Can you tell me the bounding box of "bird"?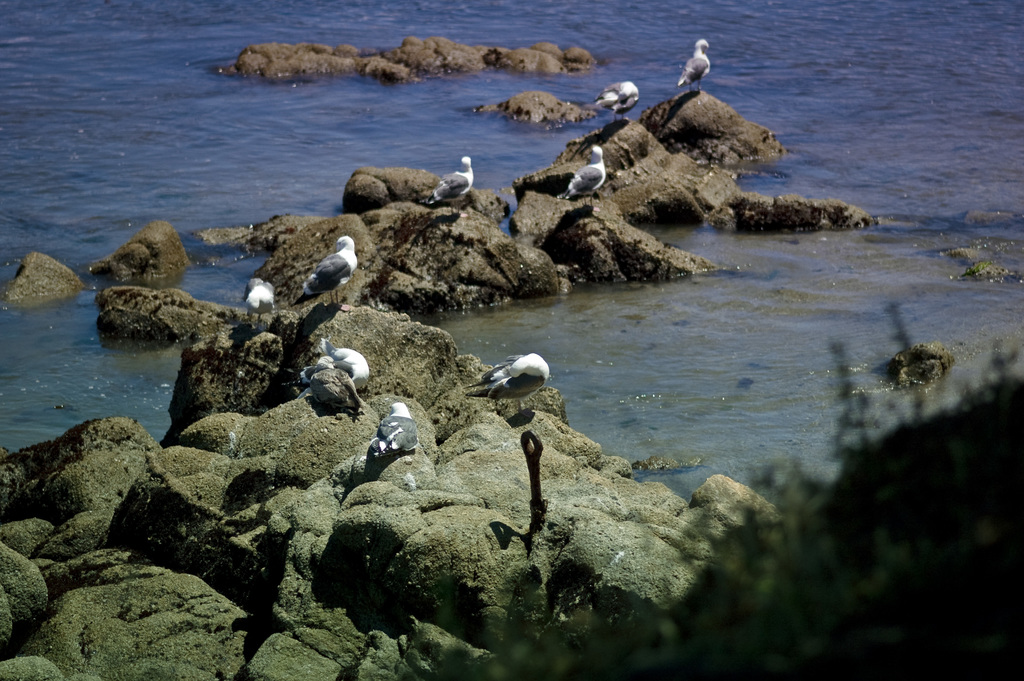
pyautogui.locateOnScreen(676, 39, 708, 89).
